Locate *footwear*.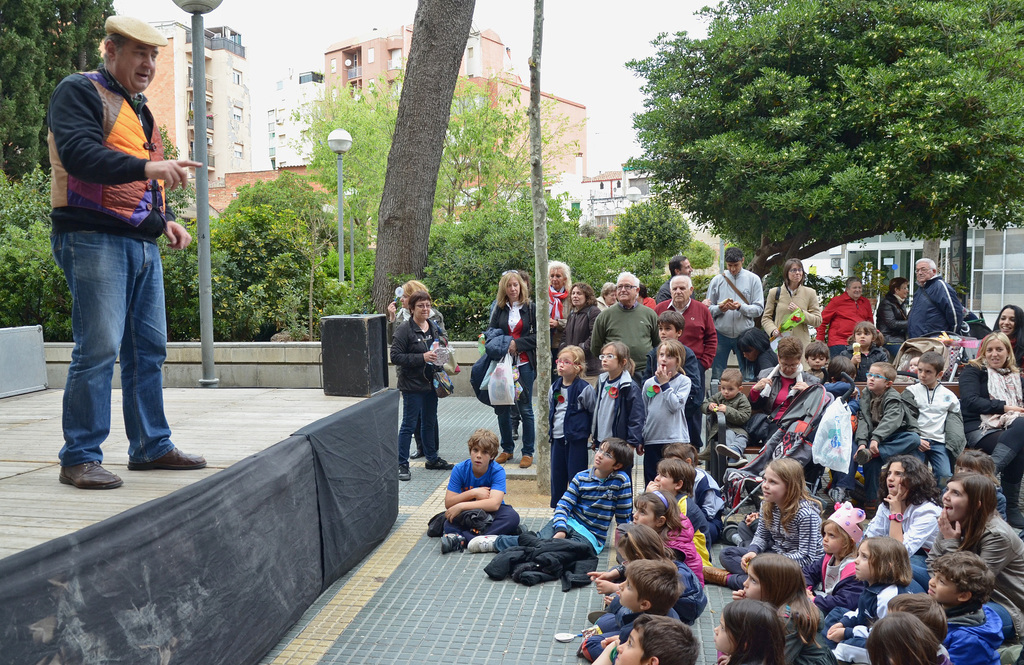
Bounding box: <box>515,446,528,466</box>.
